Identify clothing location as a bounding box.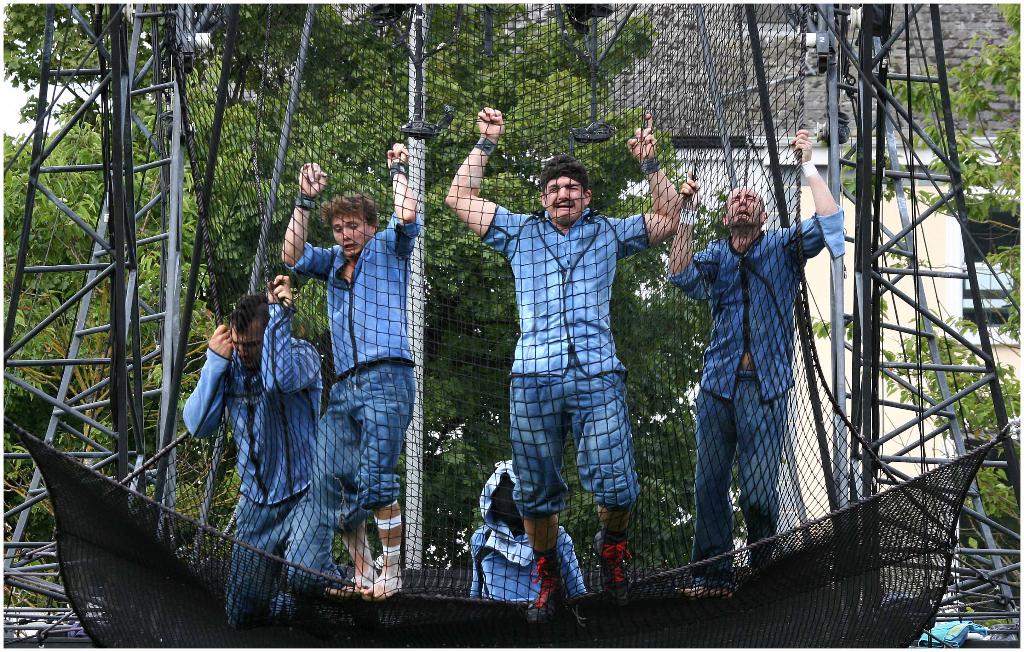
select_region(486, 138, 644, 547).
